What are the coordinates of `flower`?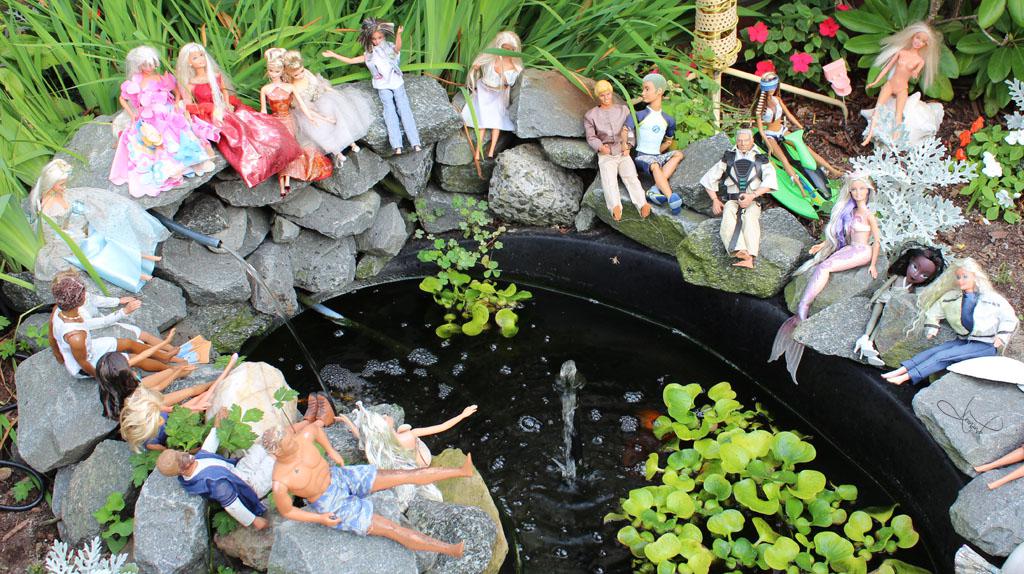
(985, 189, 1015, 210).
